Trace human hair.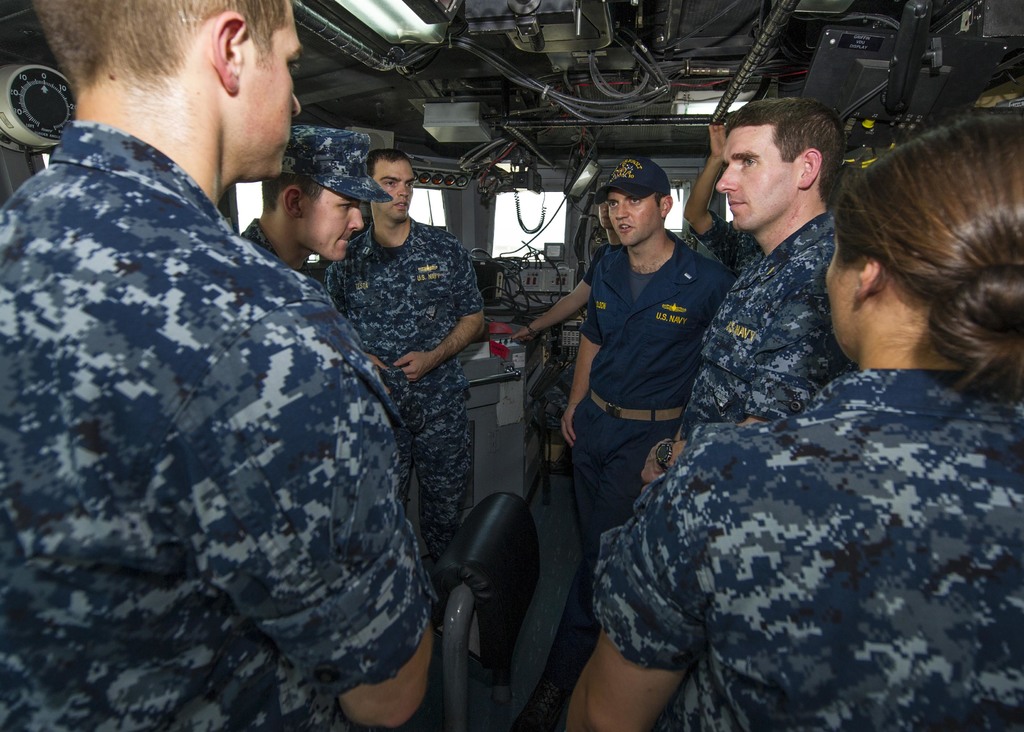
Traced to BBox(264, 170, 323, 210).
